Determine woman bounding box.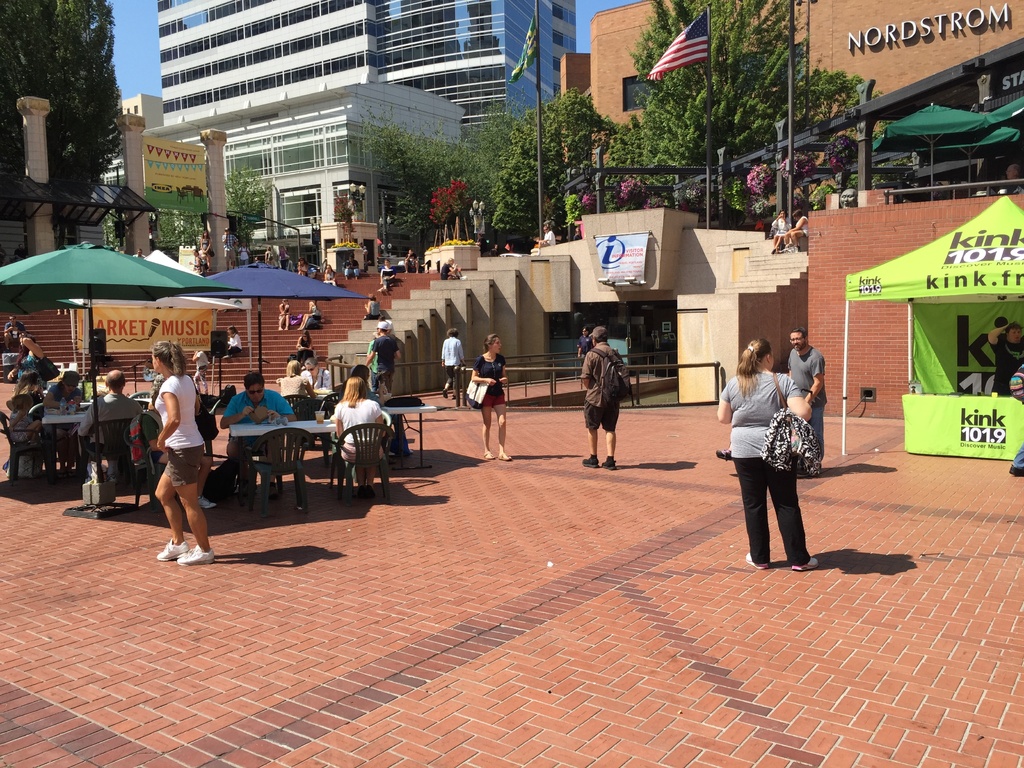
Determined: 440,259,456,280.
